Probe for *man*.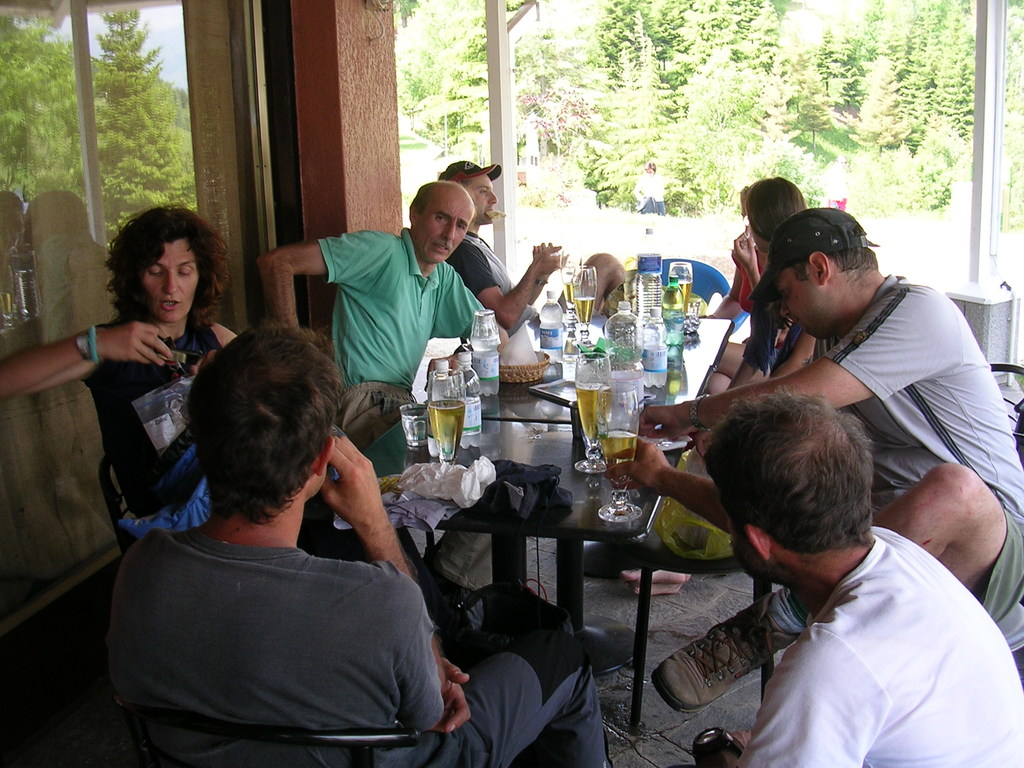
Probe result: (630,205,1023,713).
